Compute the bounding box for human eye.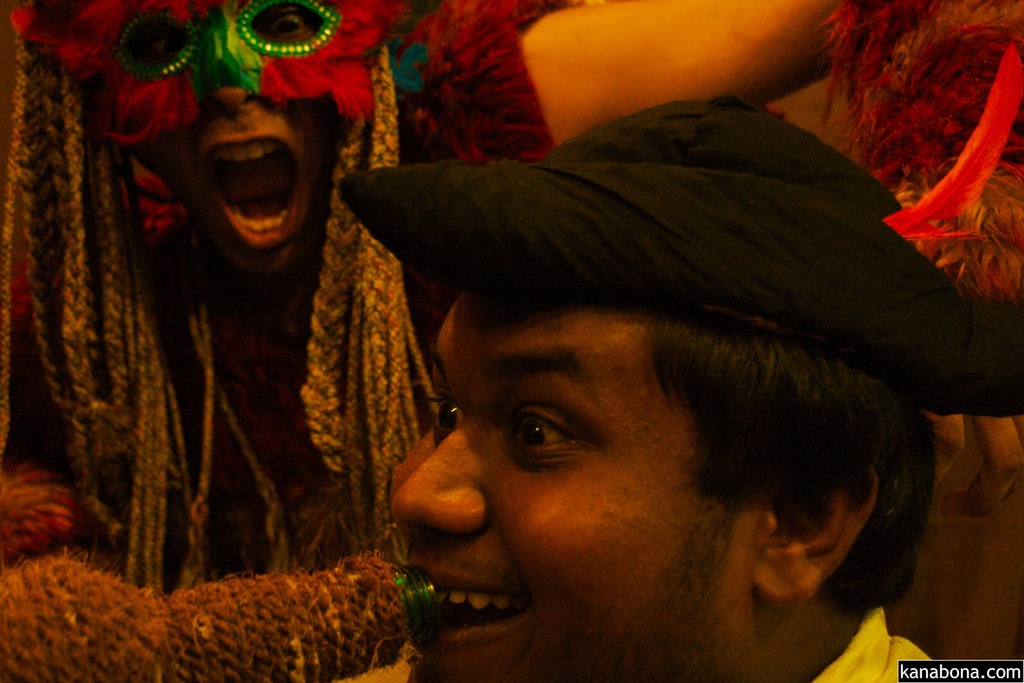
crop(417, 372, 452, 437).
